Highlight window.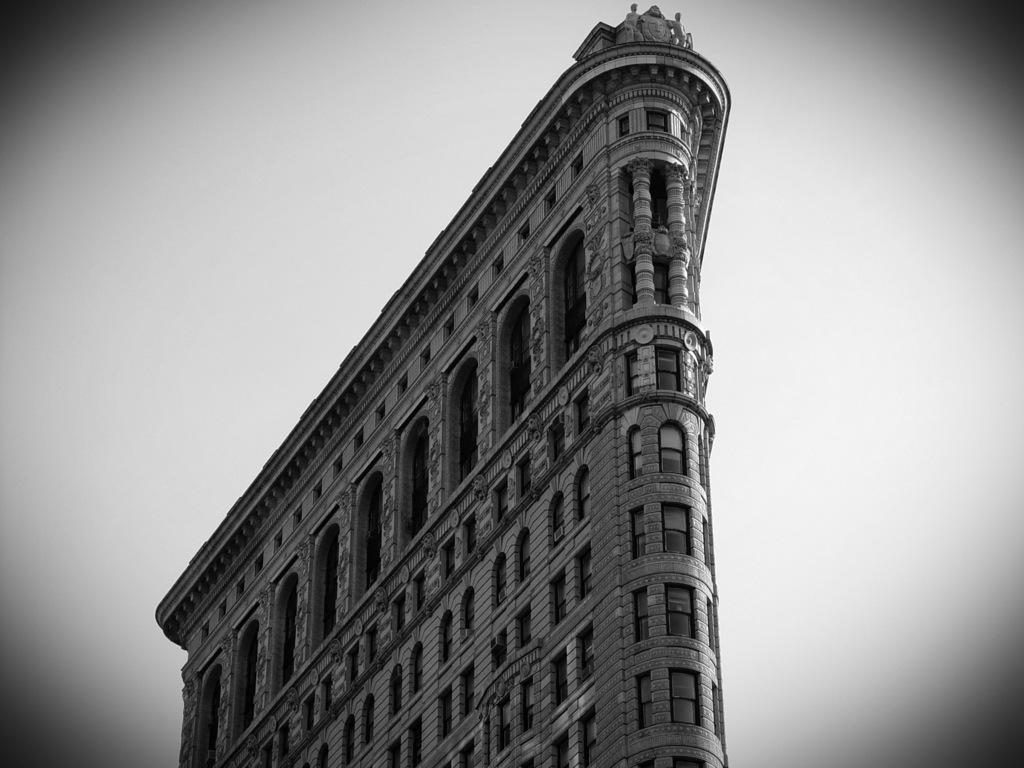
Highlighted region: select_region(461, 511, 474, 563).
